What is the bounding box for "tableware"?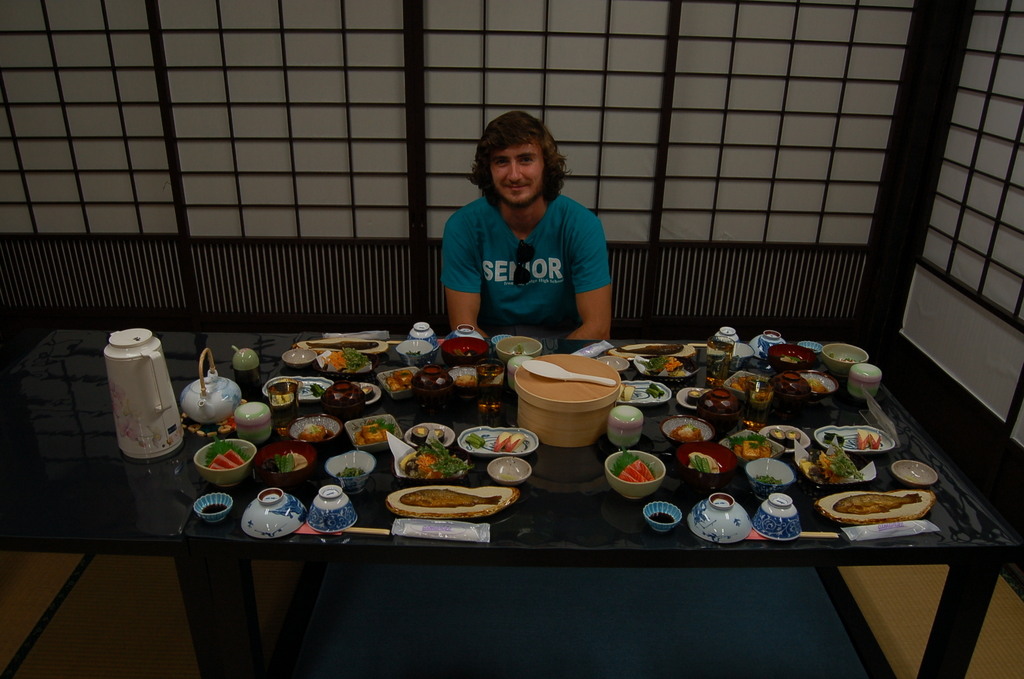
<bbox>772, 376, 808, 421</bbox>.
